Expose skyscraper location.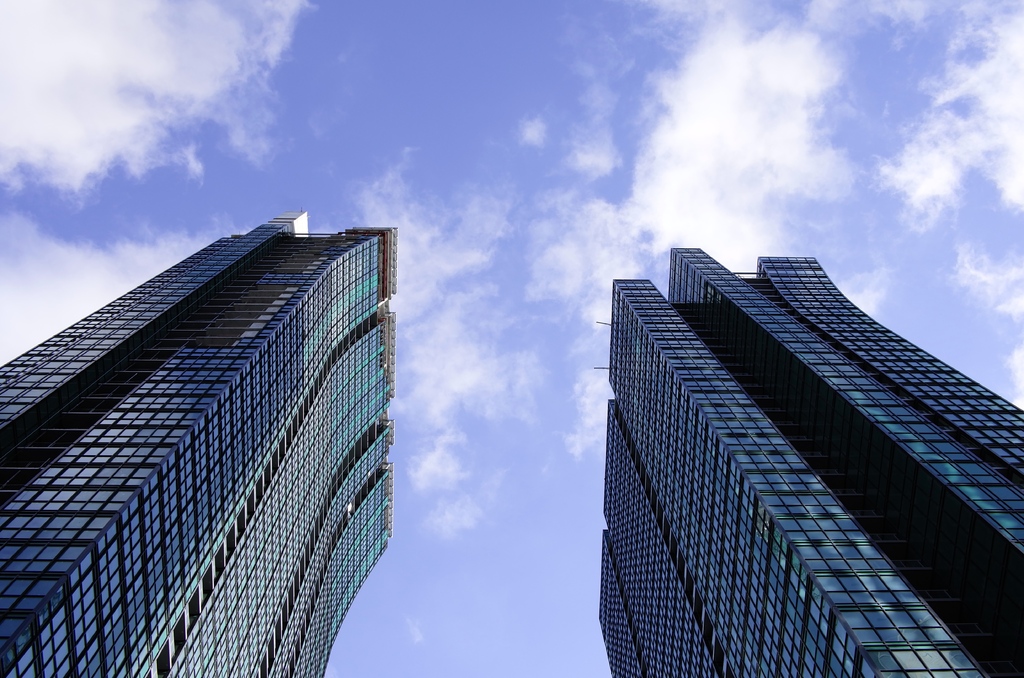
Exposed at bbox(599, 247, 1023, 677).
